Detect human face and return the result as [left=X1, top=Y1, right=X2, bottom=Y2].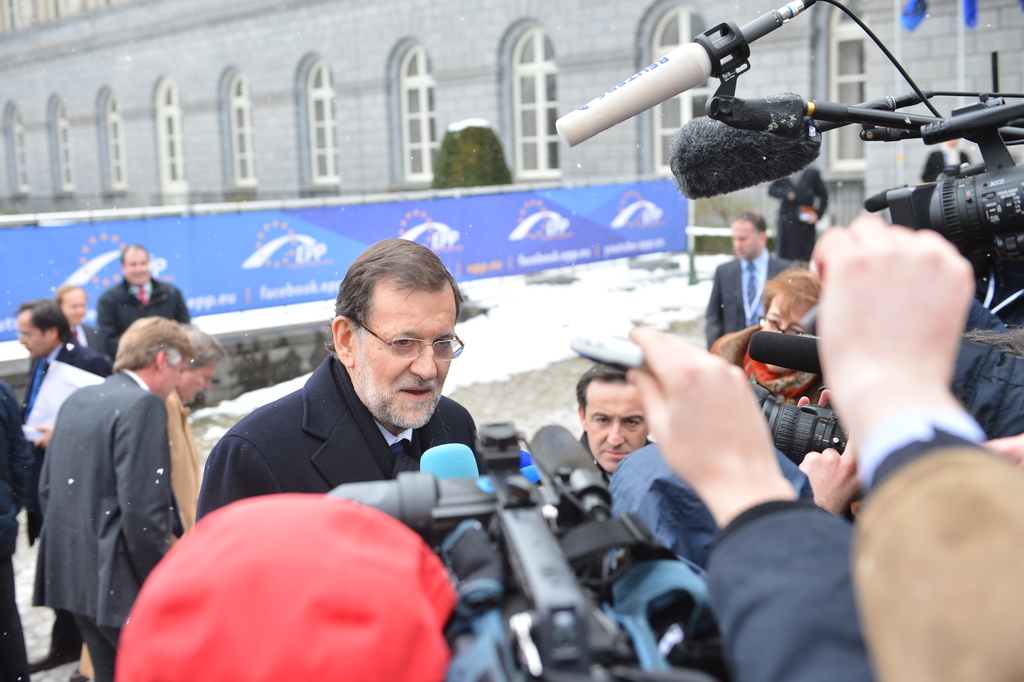
[left=580, top=375, right=644, bottom=469].
